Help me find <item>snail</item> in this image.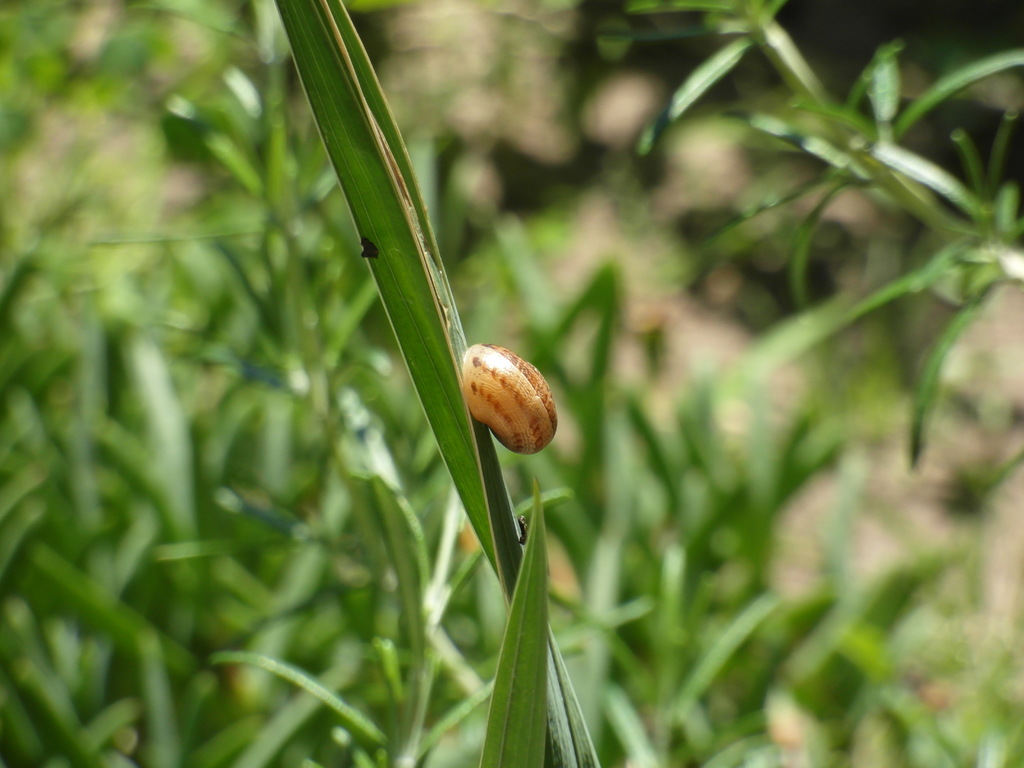
Found it: Rect(461, 340, 556, 459).
